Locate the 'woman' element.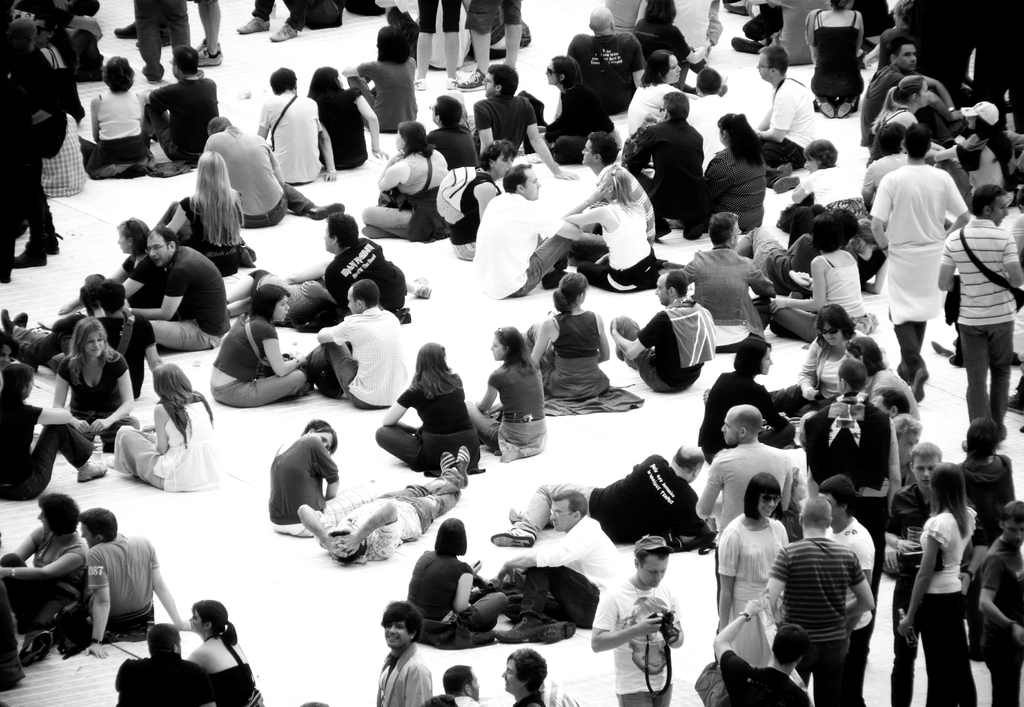
Element bbox: [x1=625, y1=49, x2=700, y2=136].
